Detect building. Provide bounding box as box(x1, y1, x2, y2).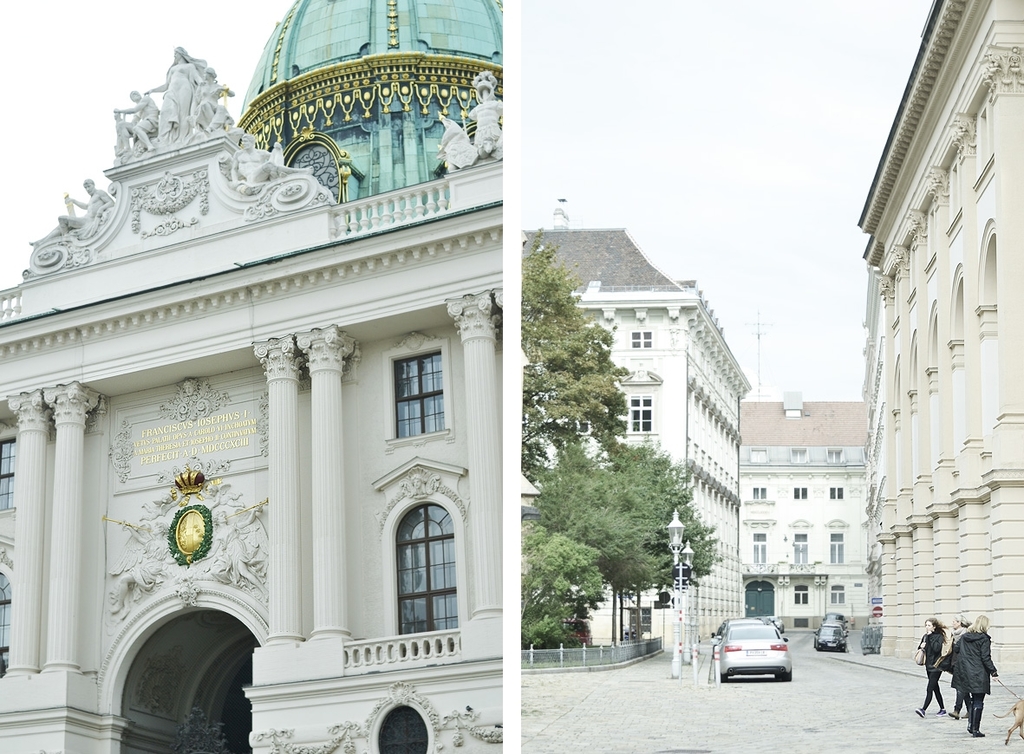
box(520, 199, 749, 647).
